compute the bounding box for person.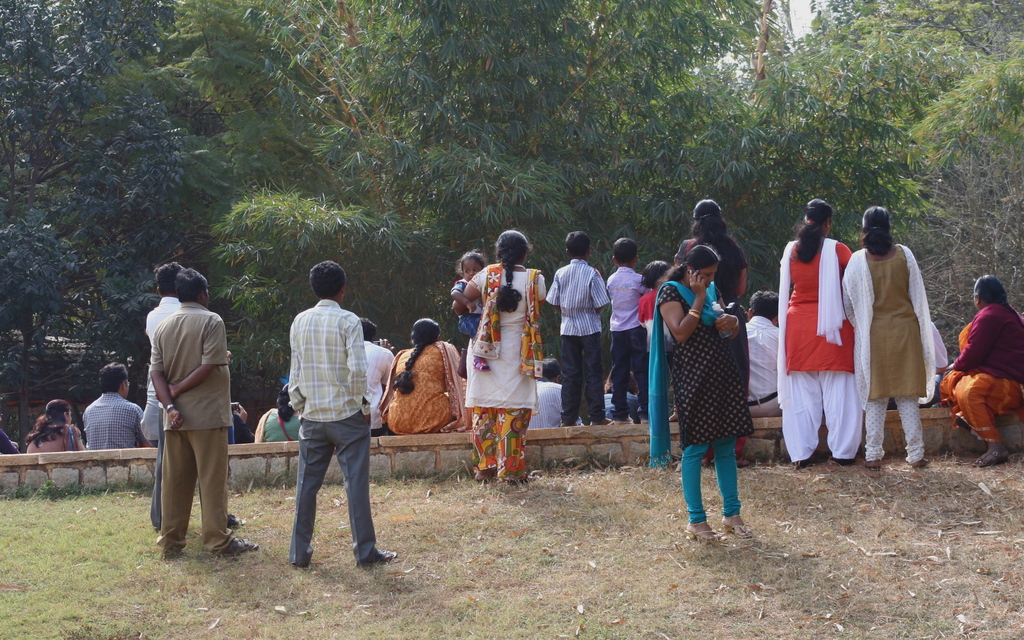
[left=384, top=312, right=477, bottom=442].
